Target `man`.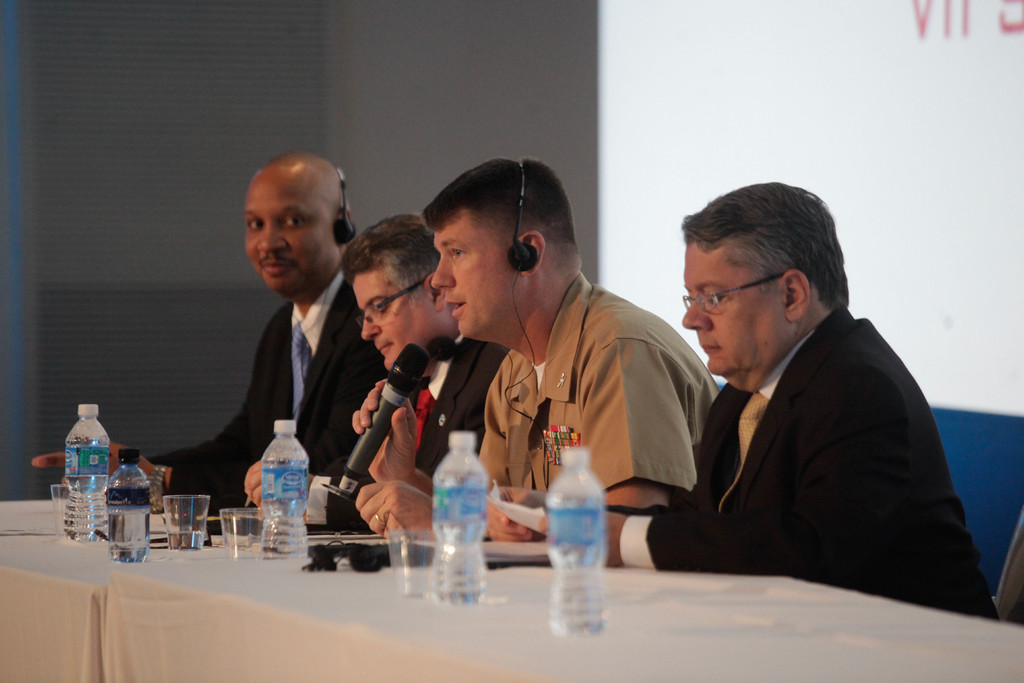
Target region: 239/211/511/536.
